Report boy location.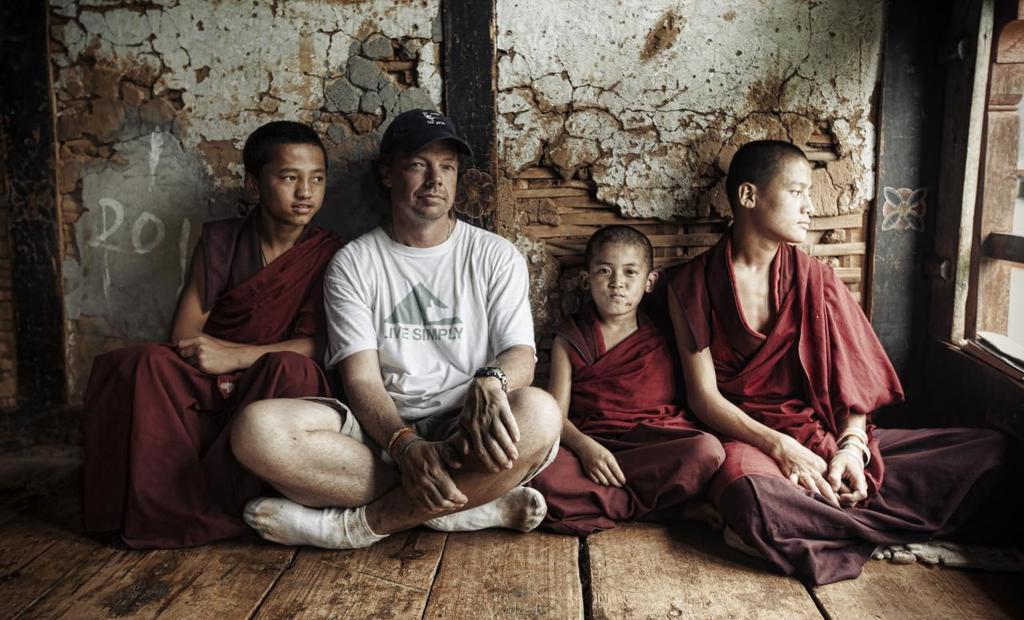
Report: 103/114/345/554.
